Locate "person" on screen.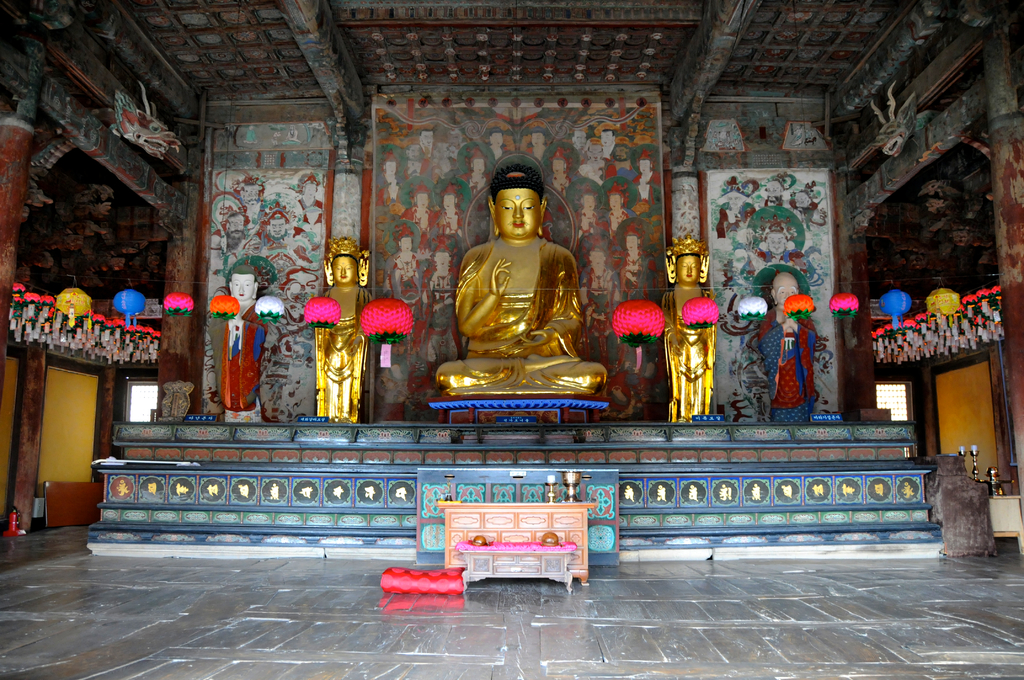
On screen at select_region(232, 174, 268, 225).
